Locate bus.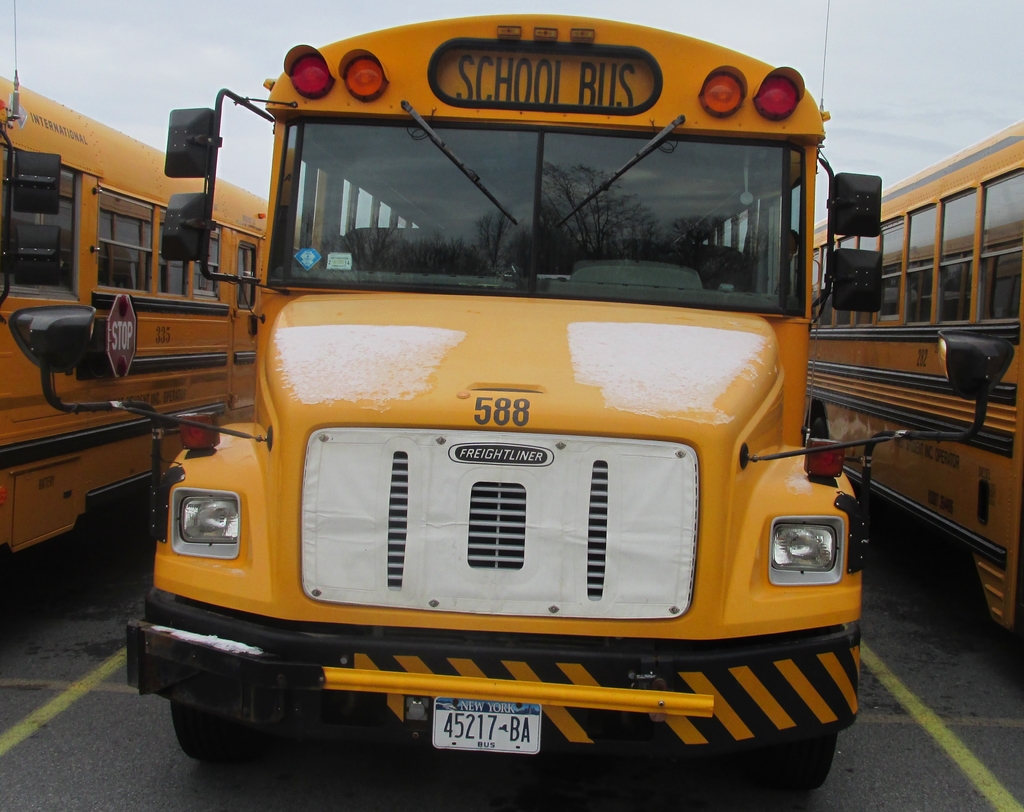
Bounding box: [11,6,884,800].
